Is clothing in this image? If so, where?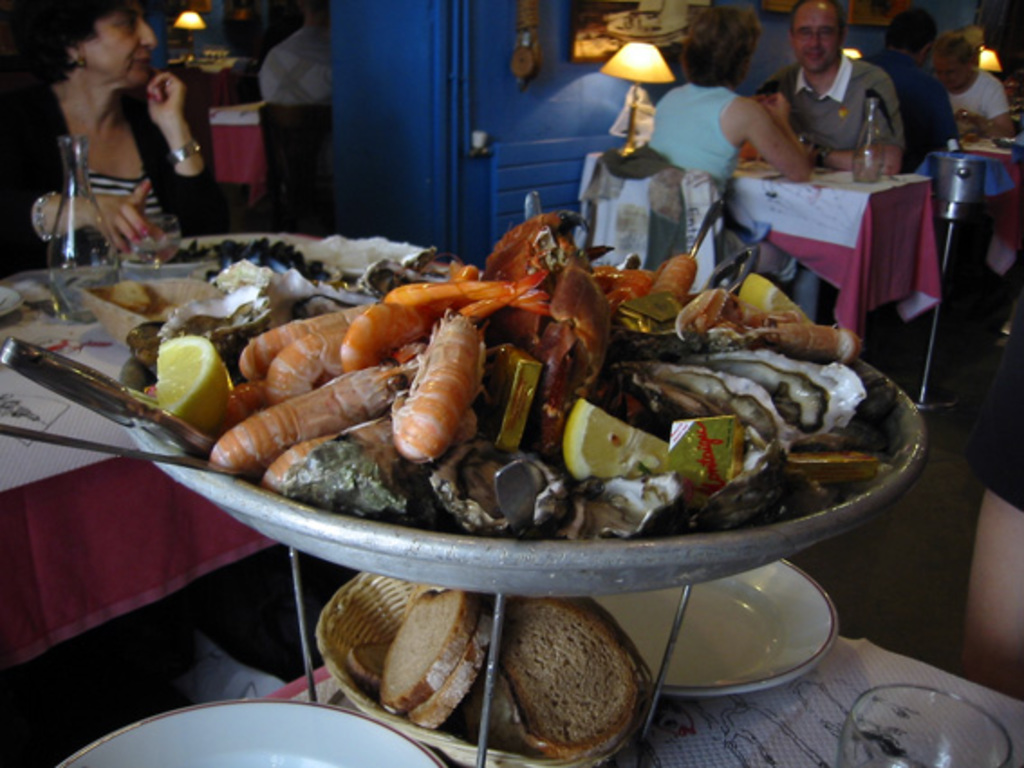
Yes, at BBox(937, 70, 1019, 110).
